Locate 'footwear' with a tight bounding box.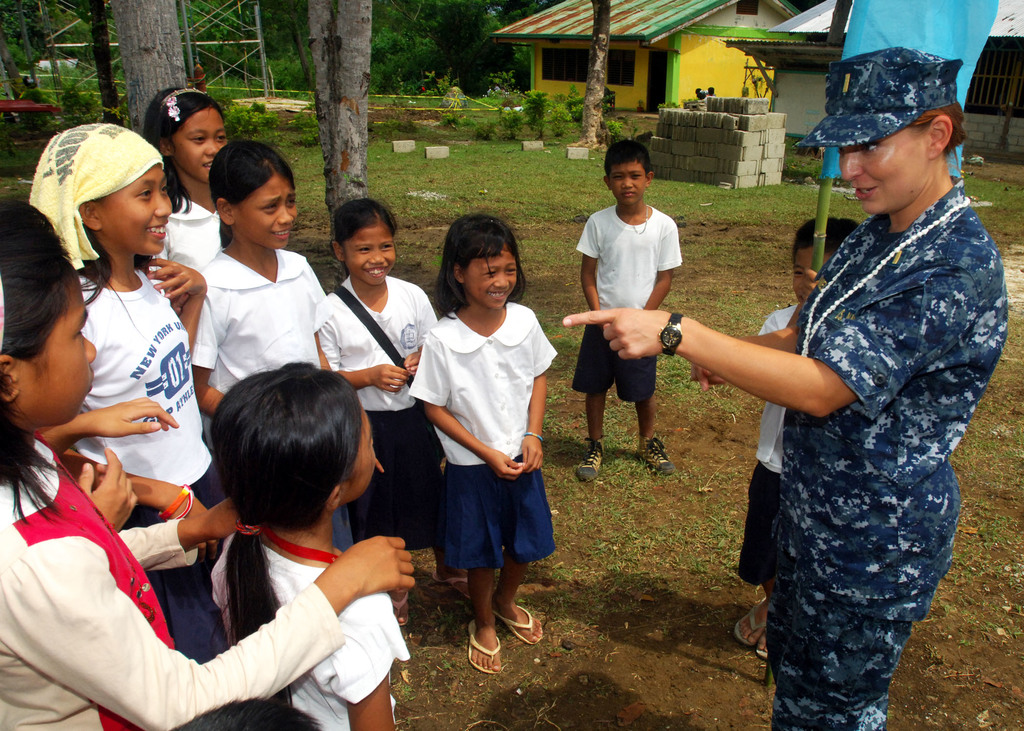
[736, 600, 771, 646].
